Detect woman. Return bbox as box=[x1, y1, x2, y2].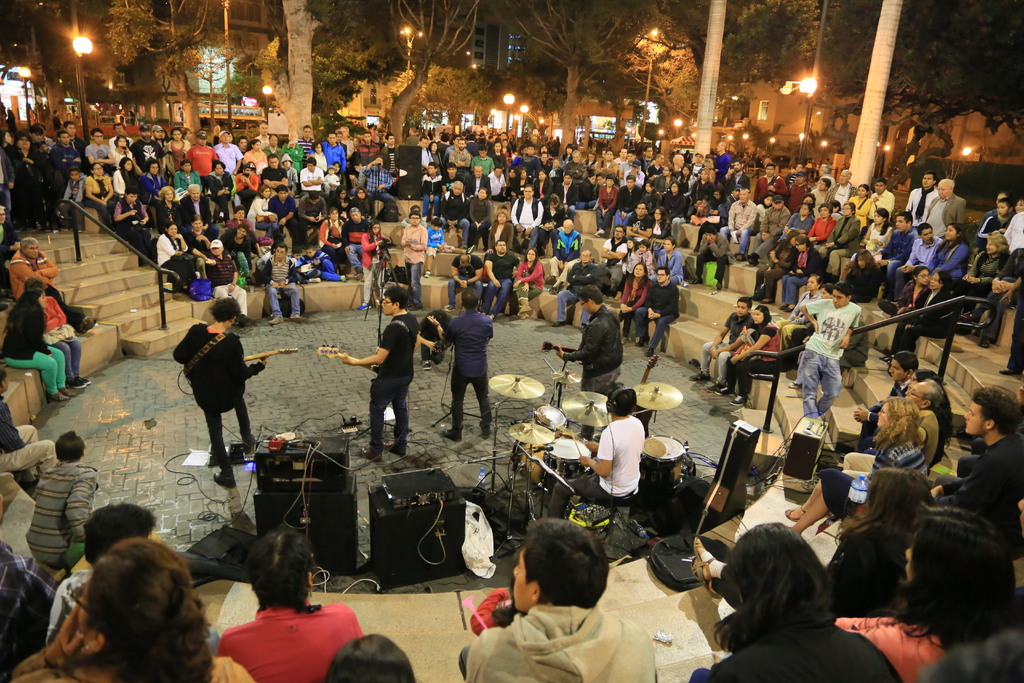
box=[83, 163, 113, 230].
